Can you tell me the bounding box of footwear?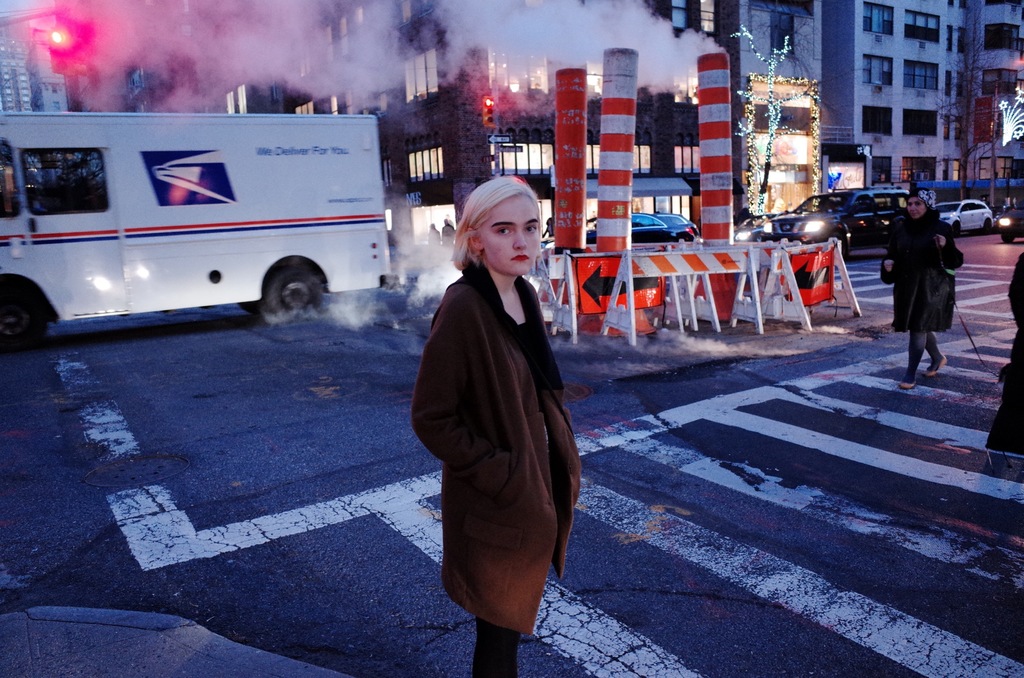
rect(900, 382, 913, 390).
